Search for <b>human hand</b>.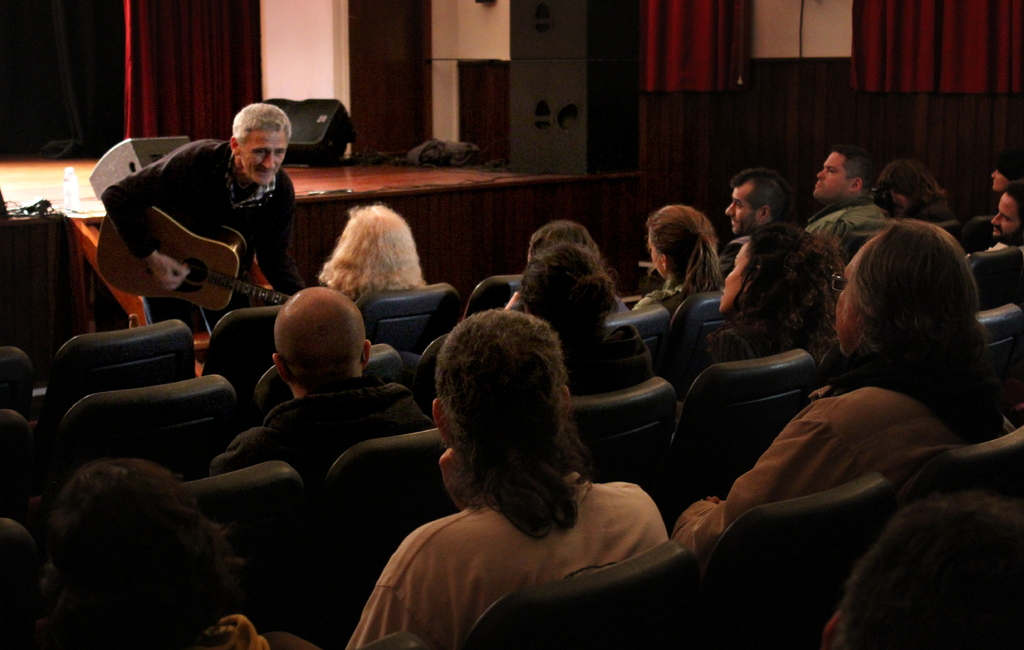
Found at <box>211,613,273,649</box>.
